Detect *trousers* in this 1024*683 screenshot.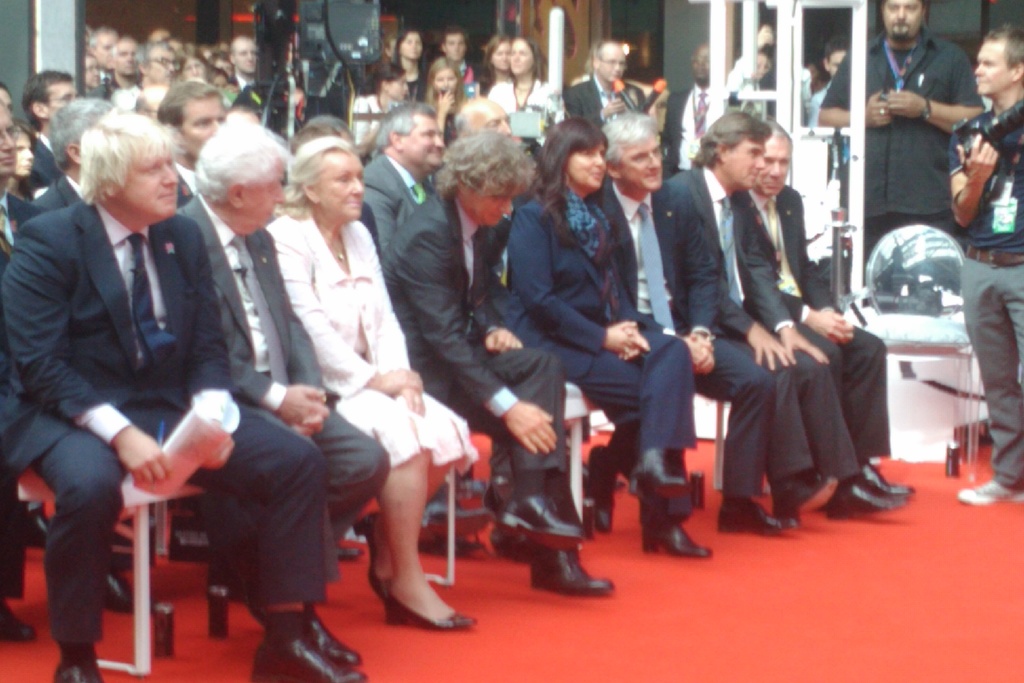
Detection: crop(0, 449, 25, 605).
